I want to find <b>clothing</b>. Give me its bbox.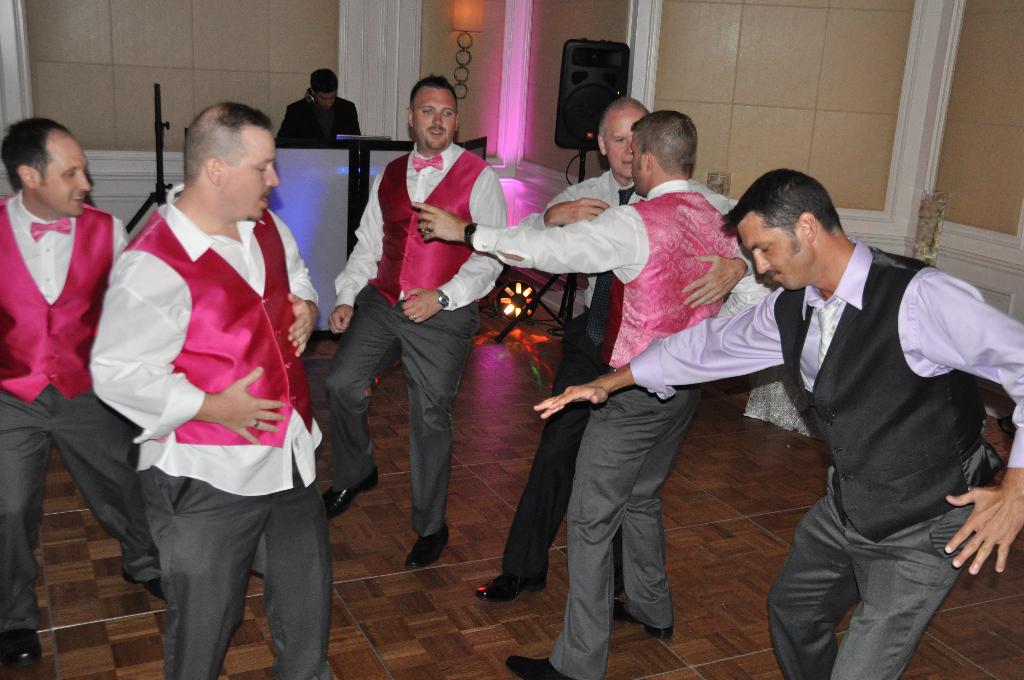
[x1=510, y1=170, x2=742, y2=579].
